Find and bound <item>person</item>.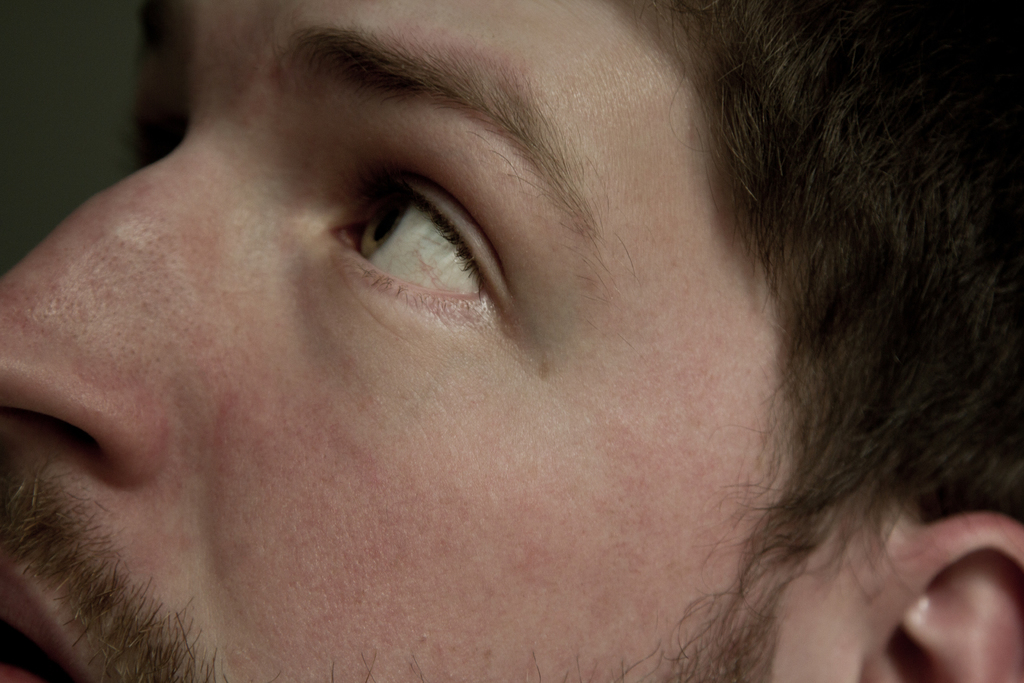
Bound: region(2, 19, 977, 672).
